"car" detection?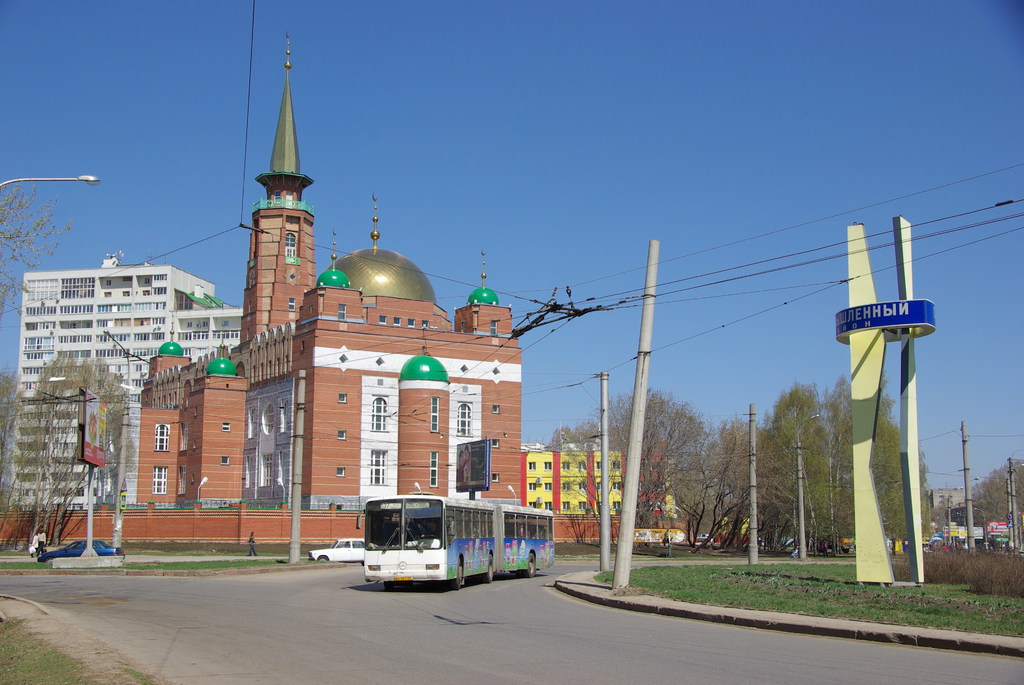
bbox=(40, 537, 126, 563)
